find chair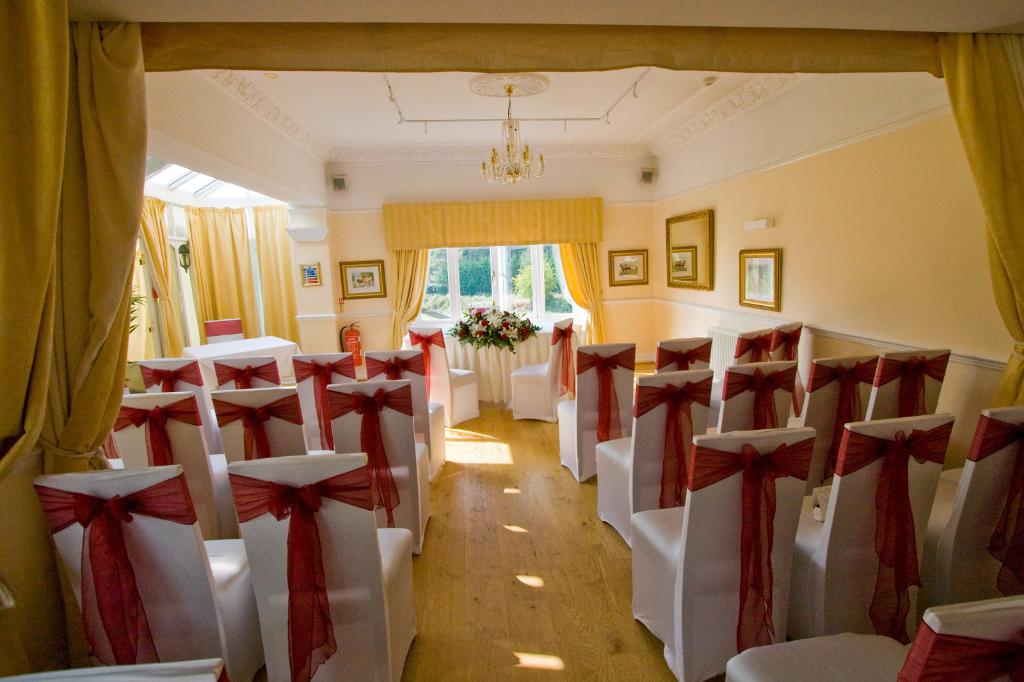
bbox(797, 414, 941, 640)
